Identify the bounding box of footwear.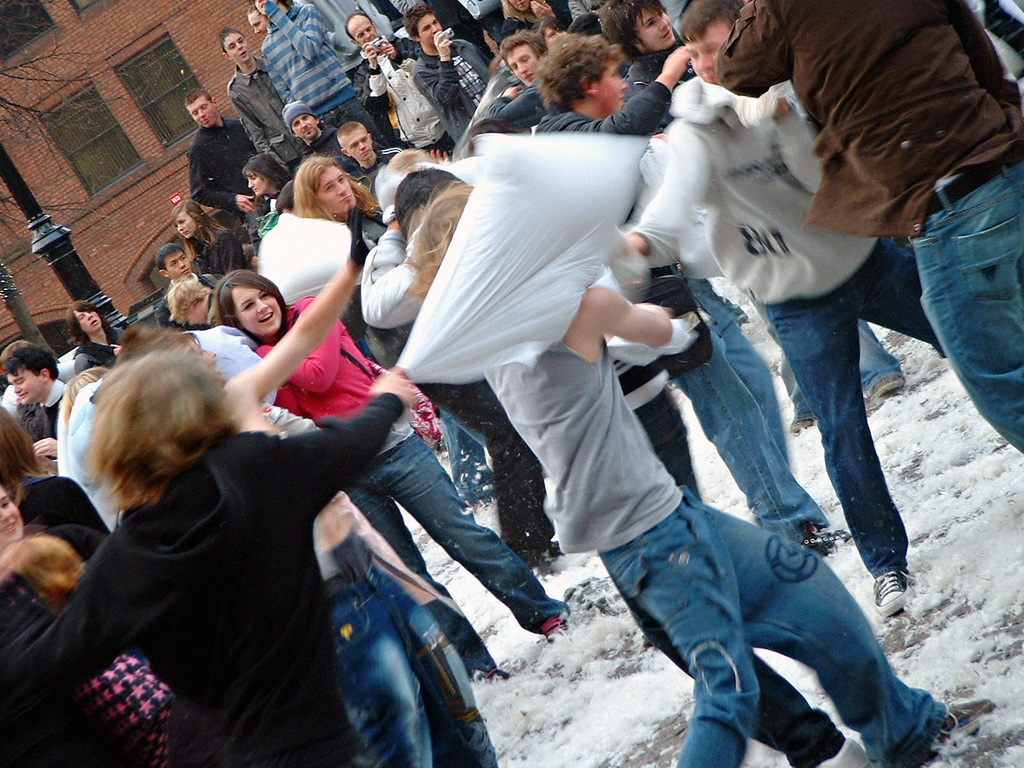
detection(794, 739, 876, 767).
